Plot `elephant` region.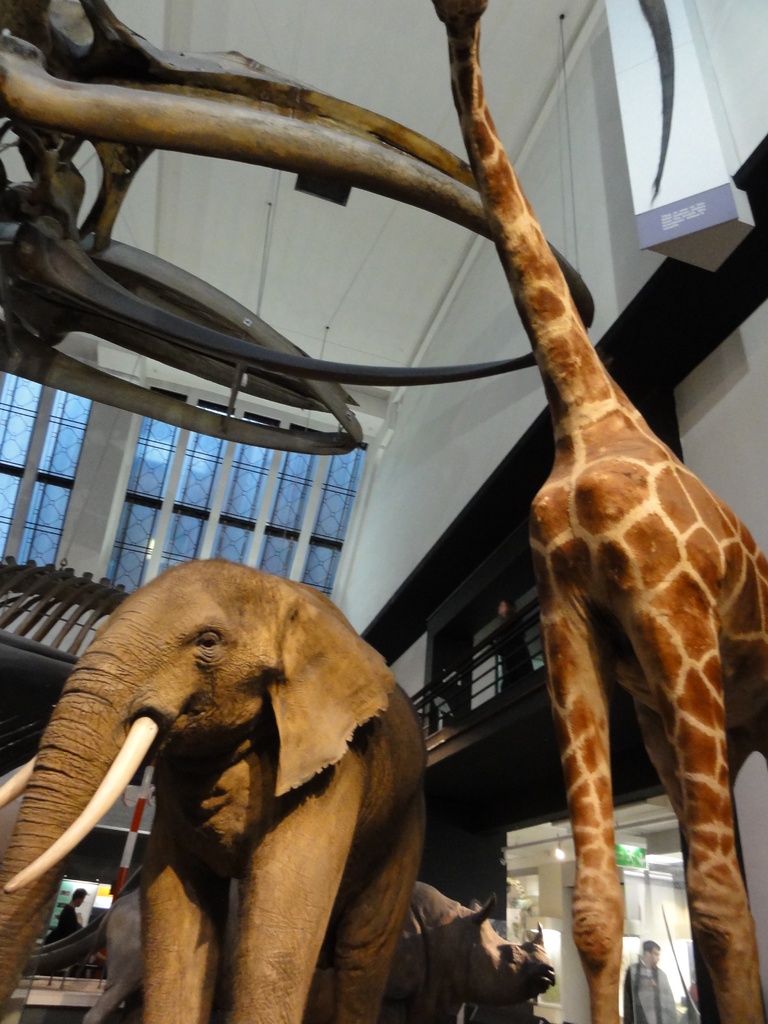
Plotted at crop(11, 553, 451, 1019).
